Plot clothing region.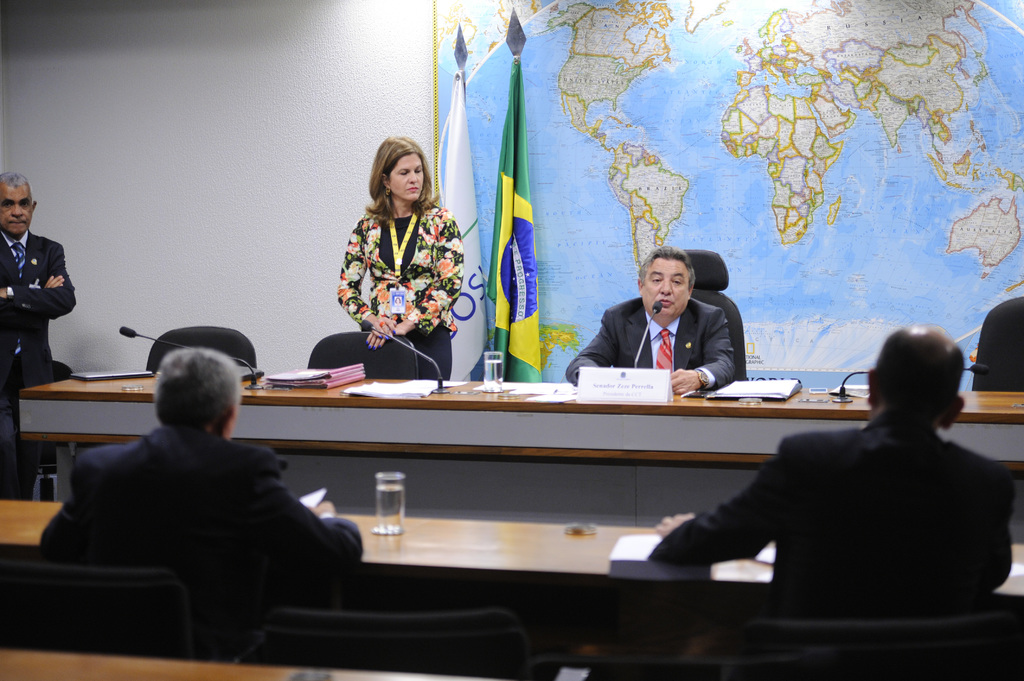
Plotted at [332, 166, 472, 374].
